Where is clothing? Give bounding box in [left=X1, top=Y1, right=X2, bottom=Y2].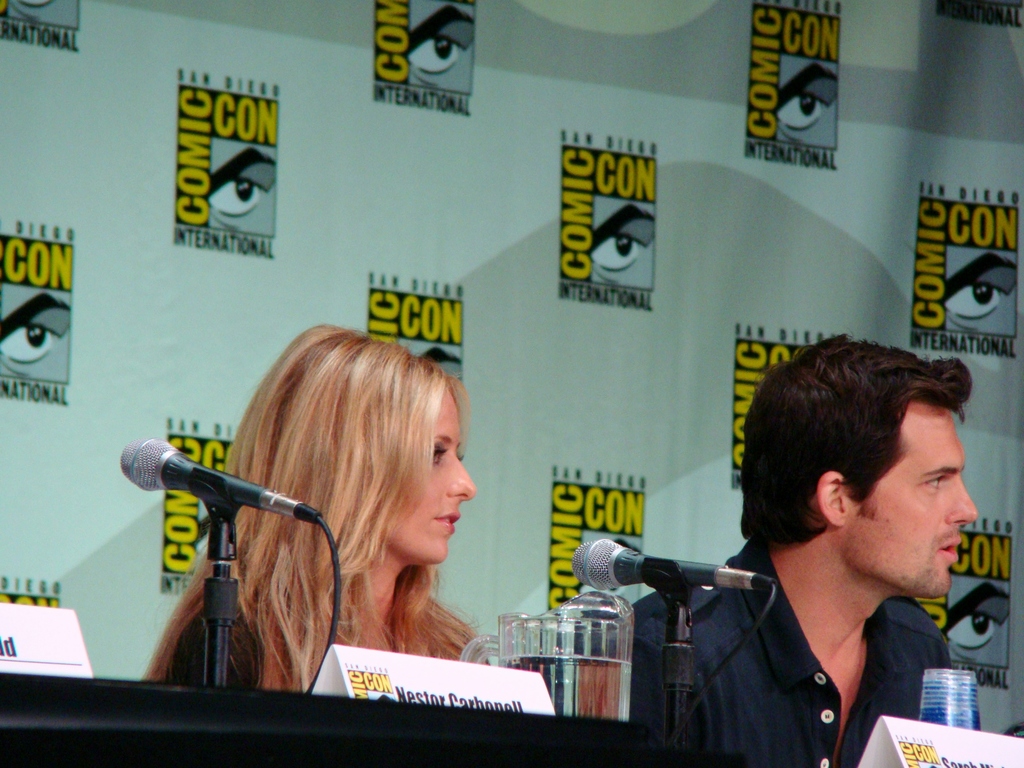
[left=513, top=497, right=1023, bottom=757].
